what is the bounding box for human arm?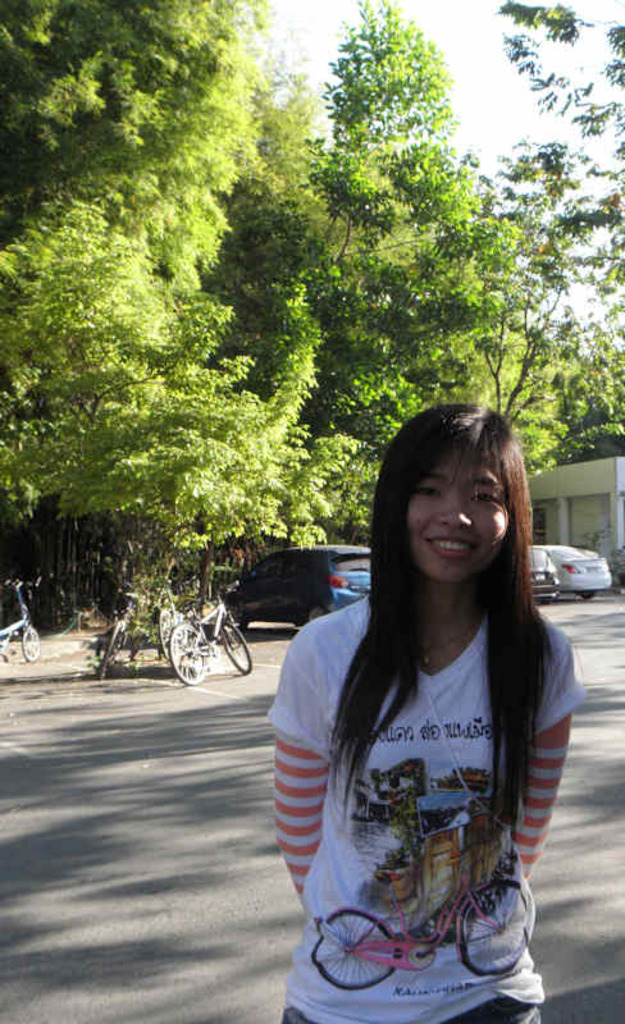
{"left": 506, "top": 632, "right": 580, "bottom": 887}.
